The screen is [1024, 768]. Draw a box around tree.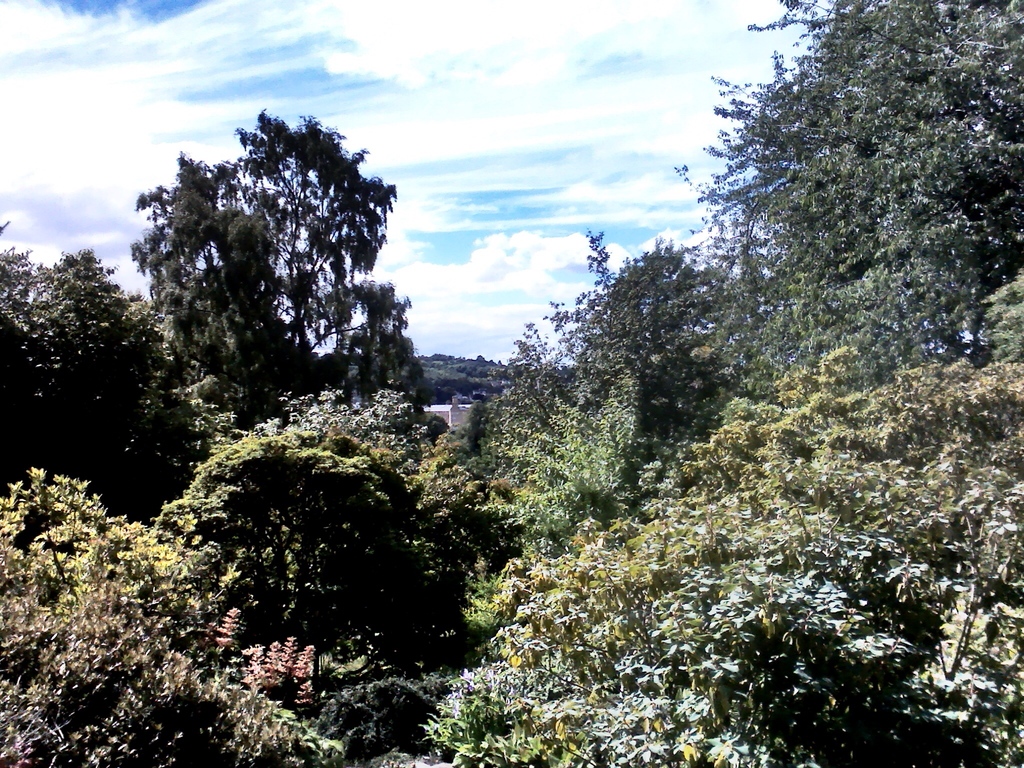
(left=118, top=100, right=425, bottom=442).
